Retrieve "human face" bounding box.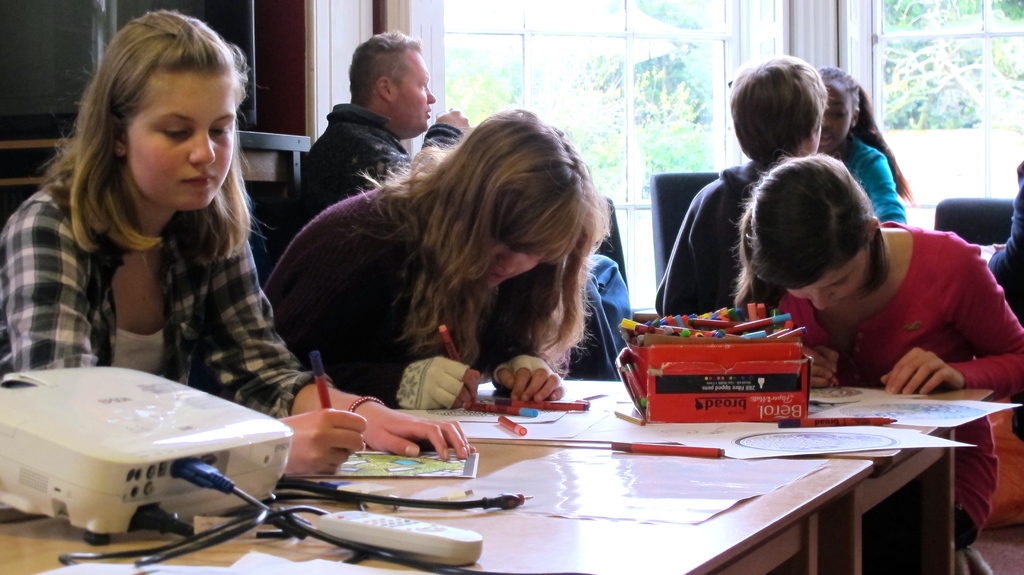
Bounding box: region(496, 245, 545, 286).
